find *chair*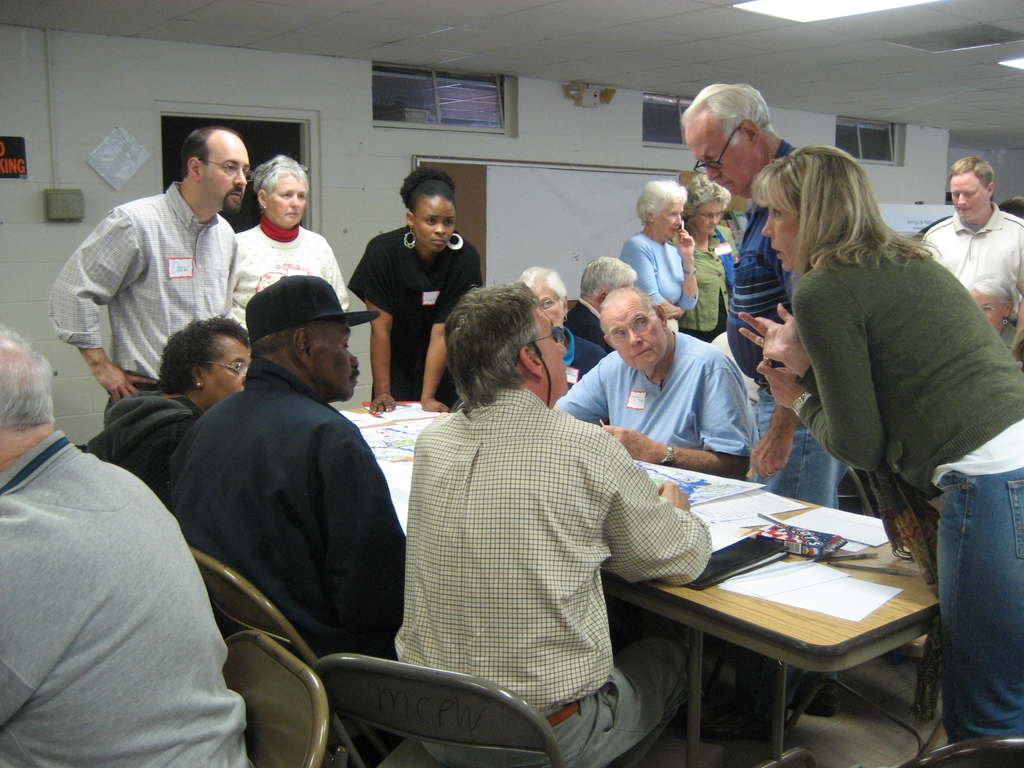
<bbox>302, 660, 564, 767</bbox>
